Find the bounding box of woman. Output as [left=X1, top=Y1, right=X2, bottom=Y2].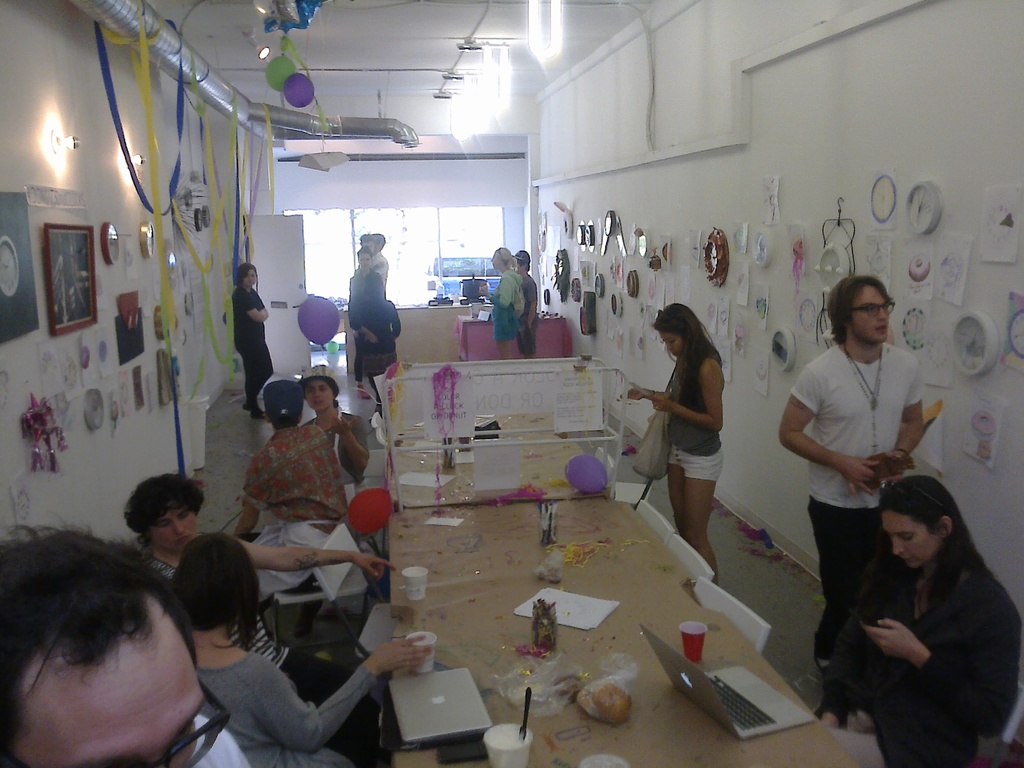
[left=342, top=246, right=388, bottom=333].
